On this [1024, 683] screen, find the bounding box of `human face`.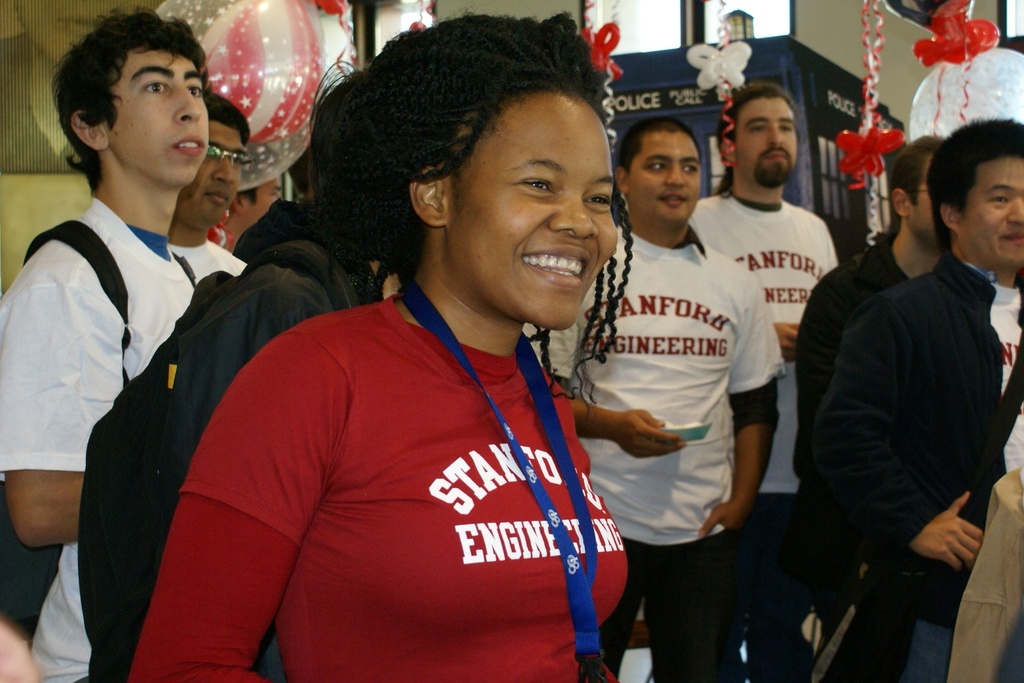
Bounding box: l=453, t=95, r=617, b=331.
